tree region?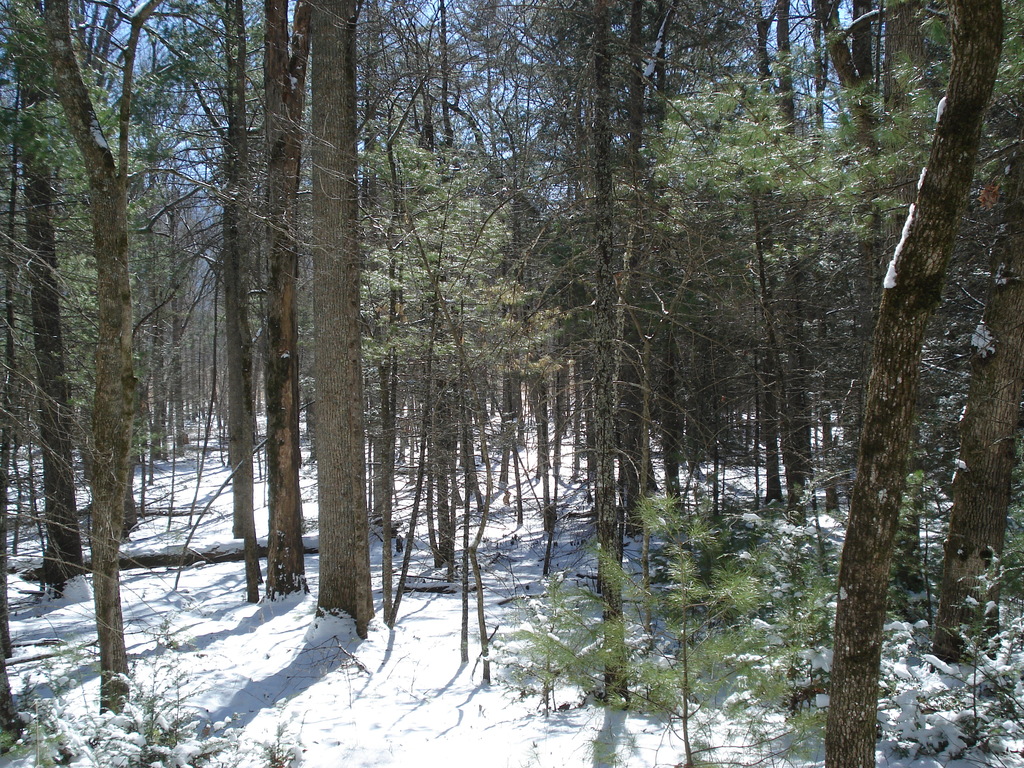
region(742, 0, 819, 515)
